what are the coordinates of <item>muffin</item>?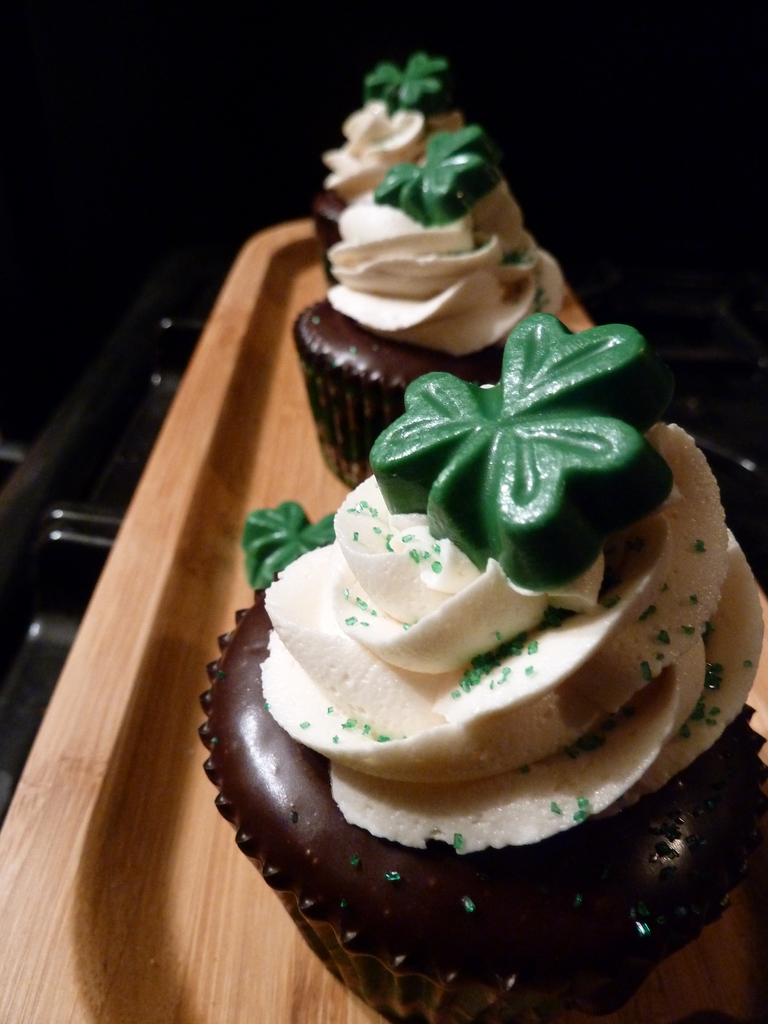
{"x1": 298, "y1": 122, "x2": 566, "y2": 496}.
